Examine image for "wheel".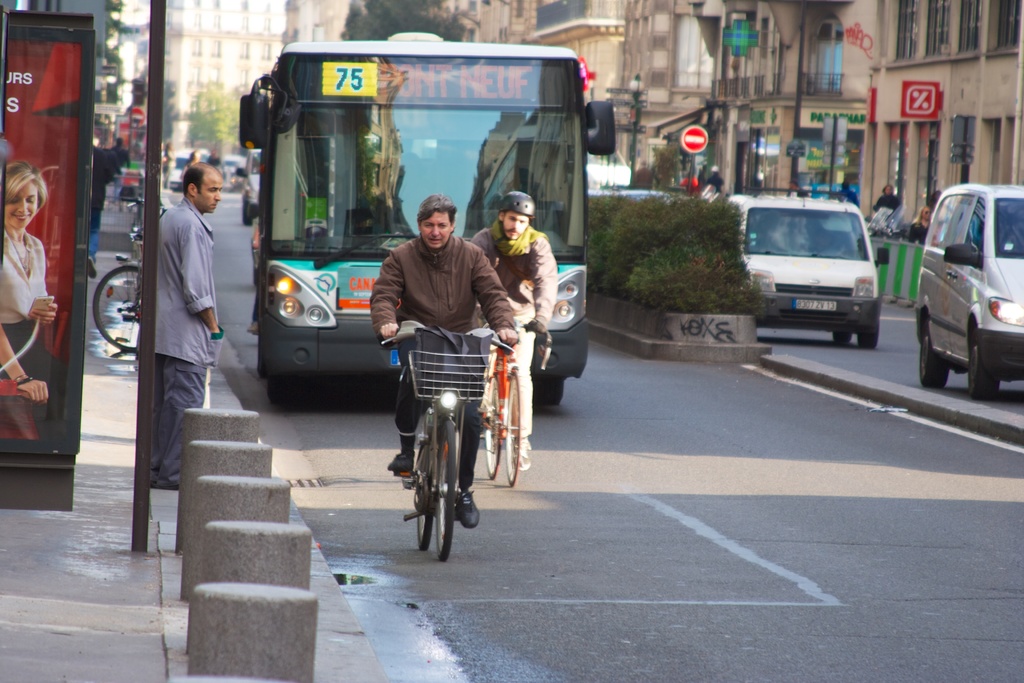
Examination result: [408,427,471,551].
